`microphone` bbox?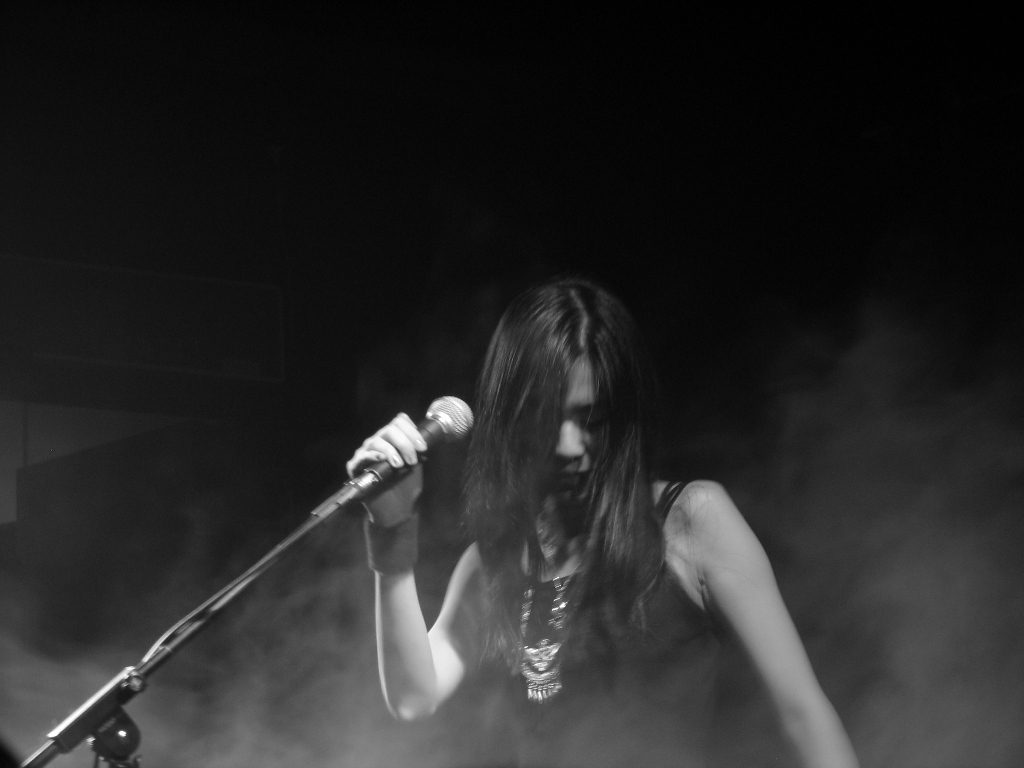
(x1=307, y1=397, x2=479, y2=532)
